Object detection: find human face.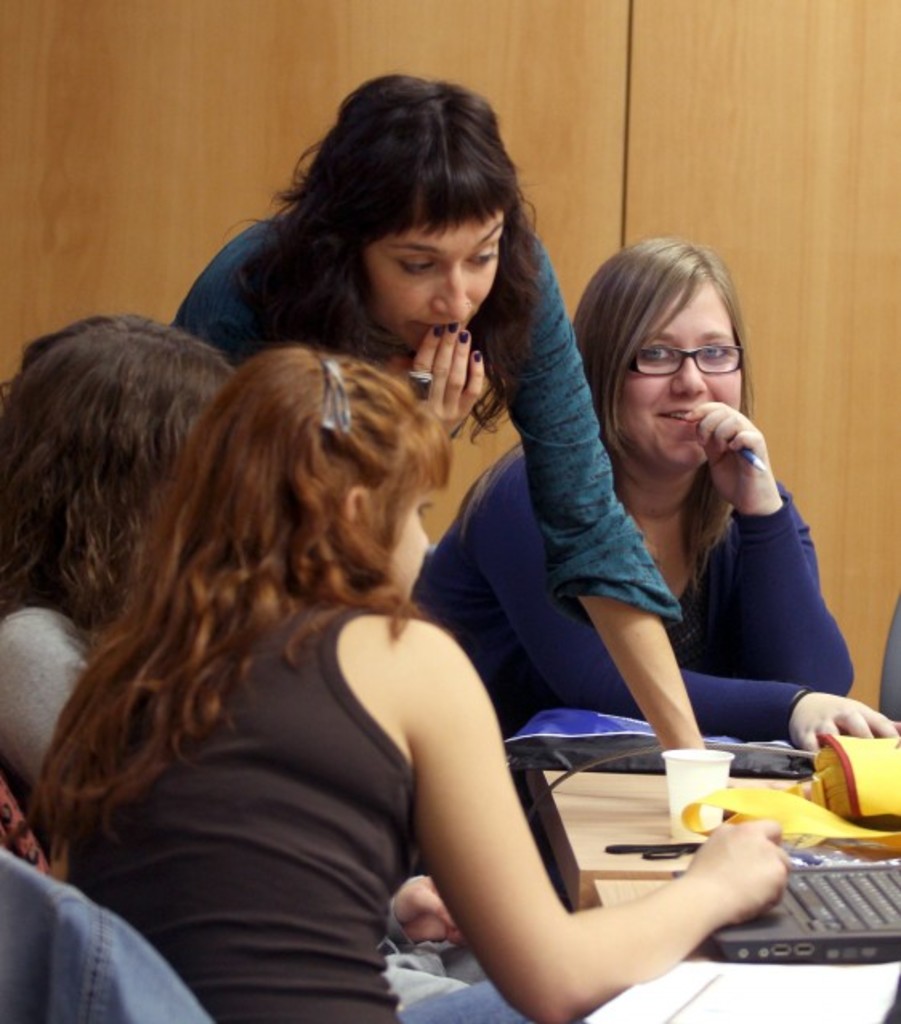
(left=383, top=482, right=431, bottom=598).
